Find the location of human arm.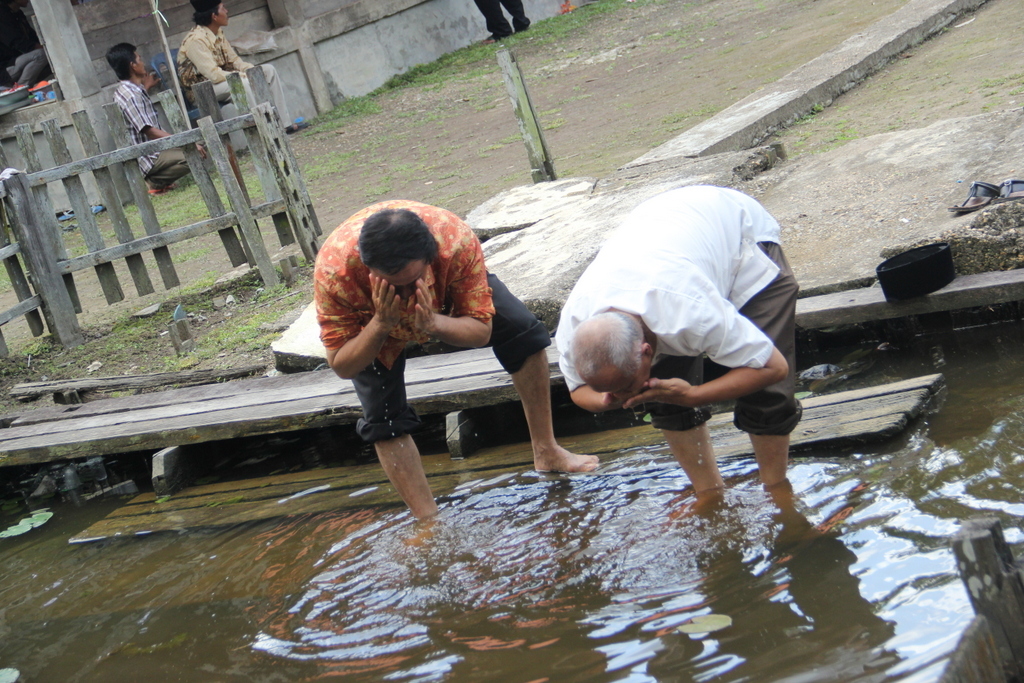
Location: box=[408, 238, 493, 351].
